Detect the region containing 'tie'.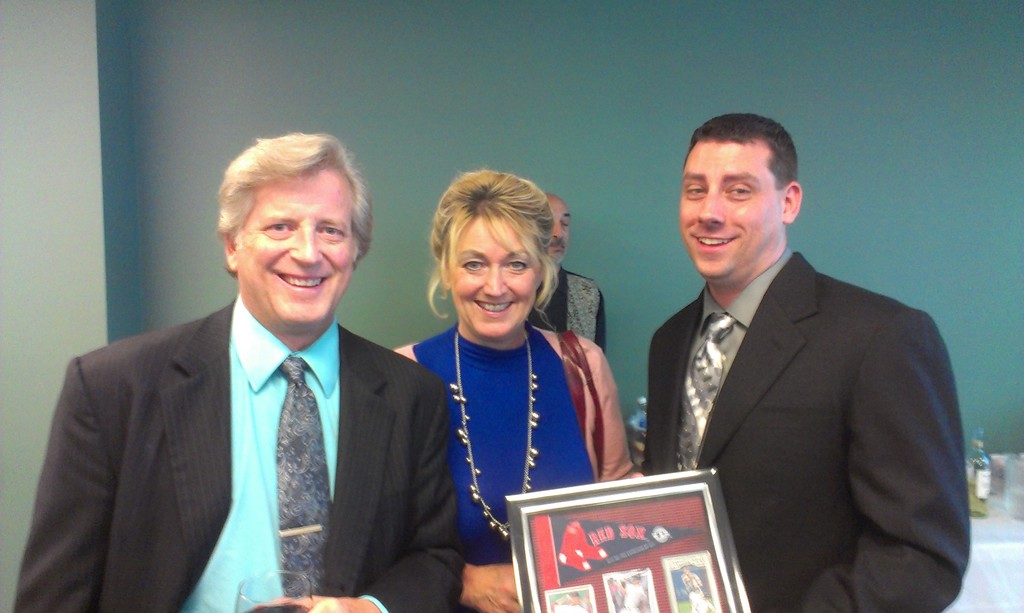
276/357/332/598.
